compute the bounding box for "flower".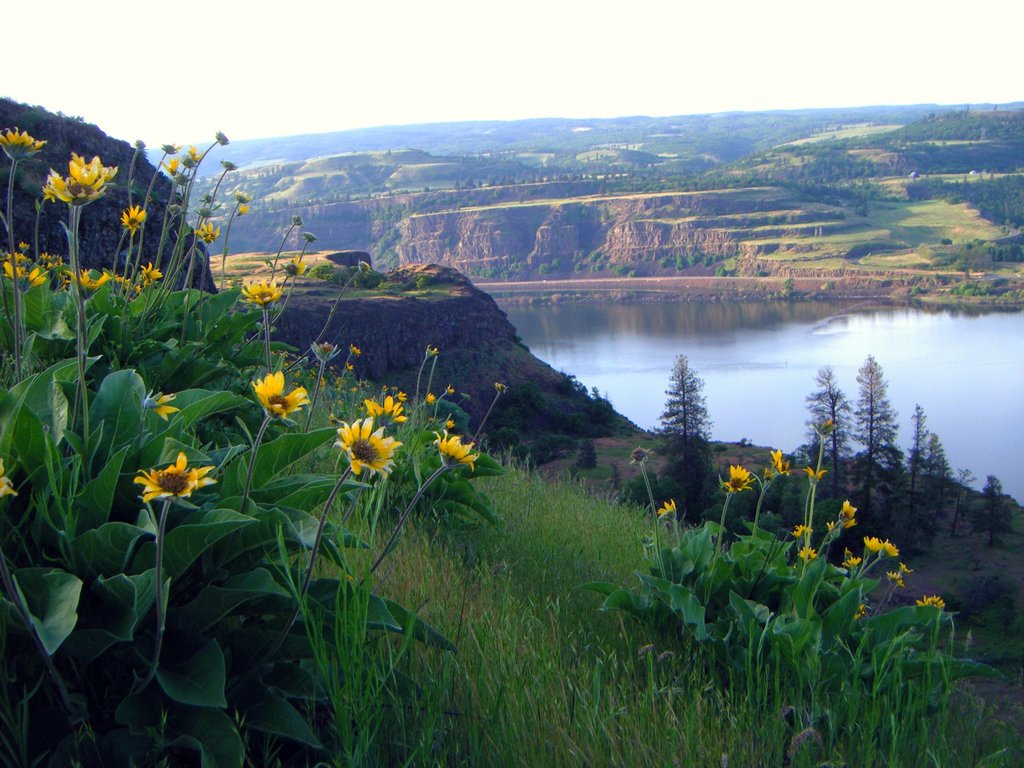
BBox(143, 385, 182, 422).
